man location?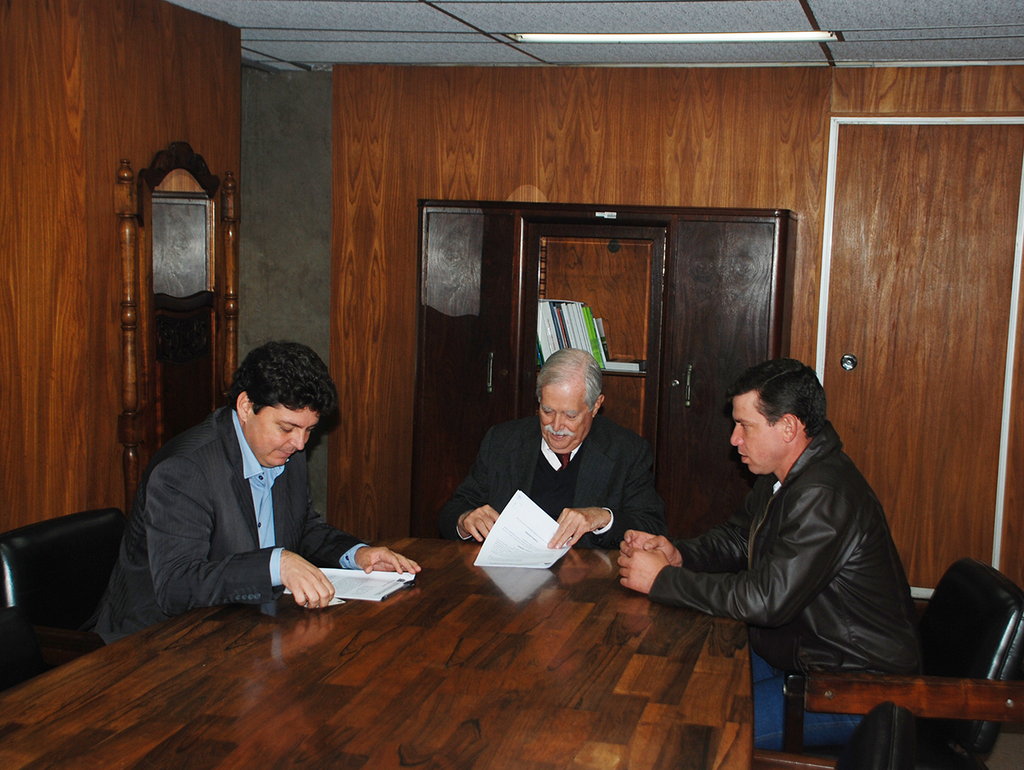
436/342/674/554
